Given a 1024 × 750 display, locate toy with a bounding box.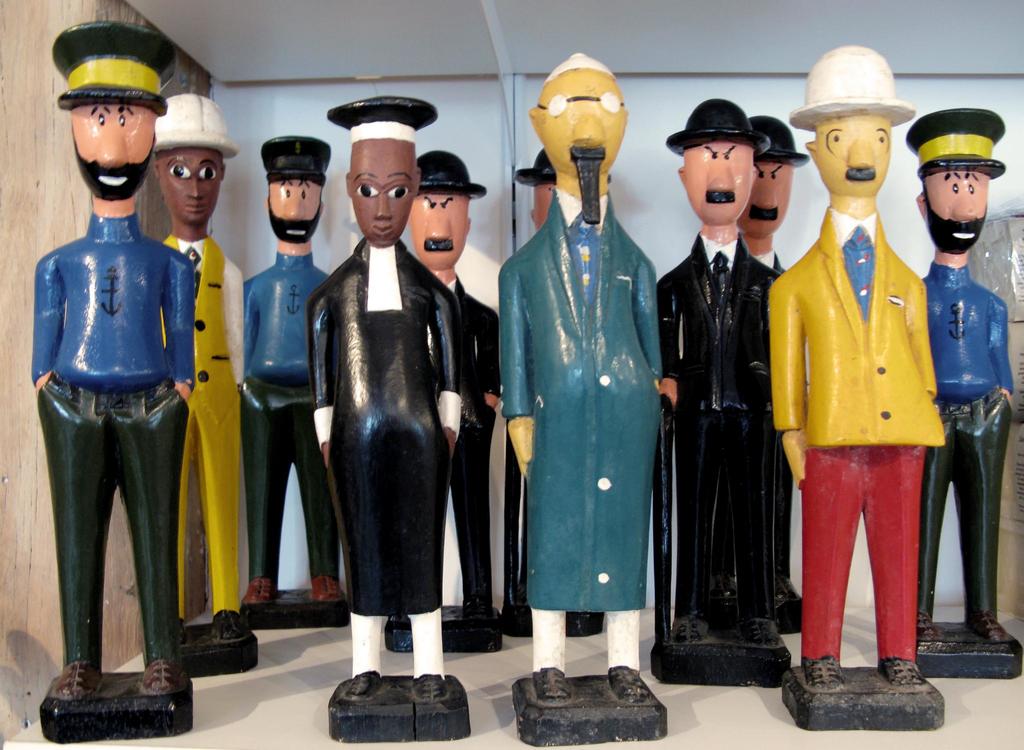
Located: bbox=[706, 117, 811, 640].
